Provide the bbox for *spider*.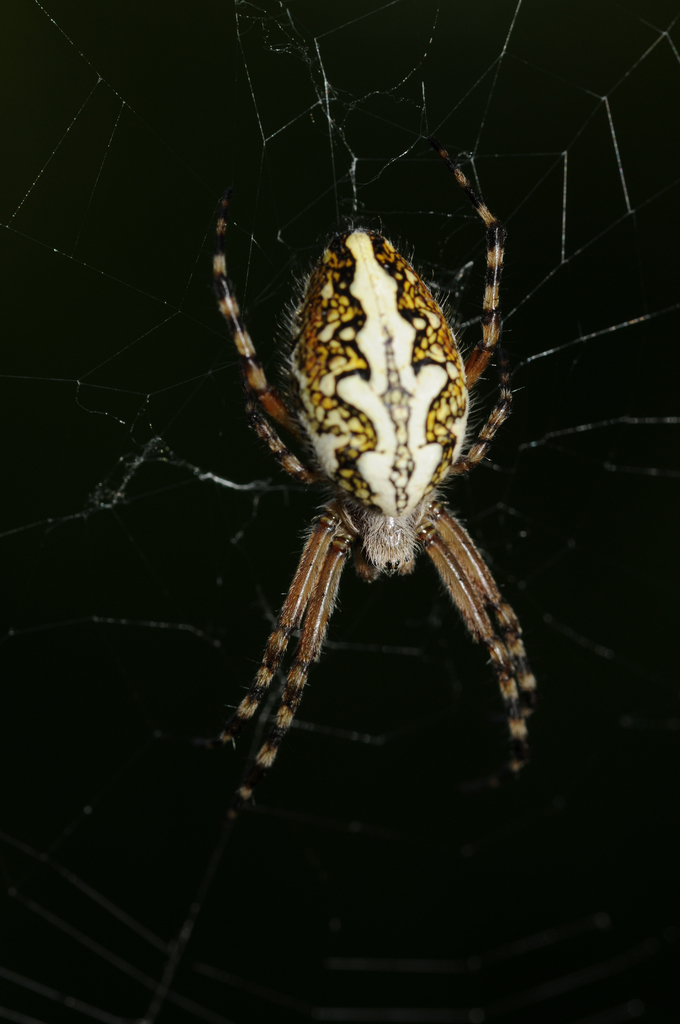
x1=203 y1=144 x2=539 y2=833.
